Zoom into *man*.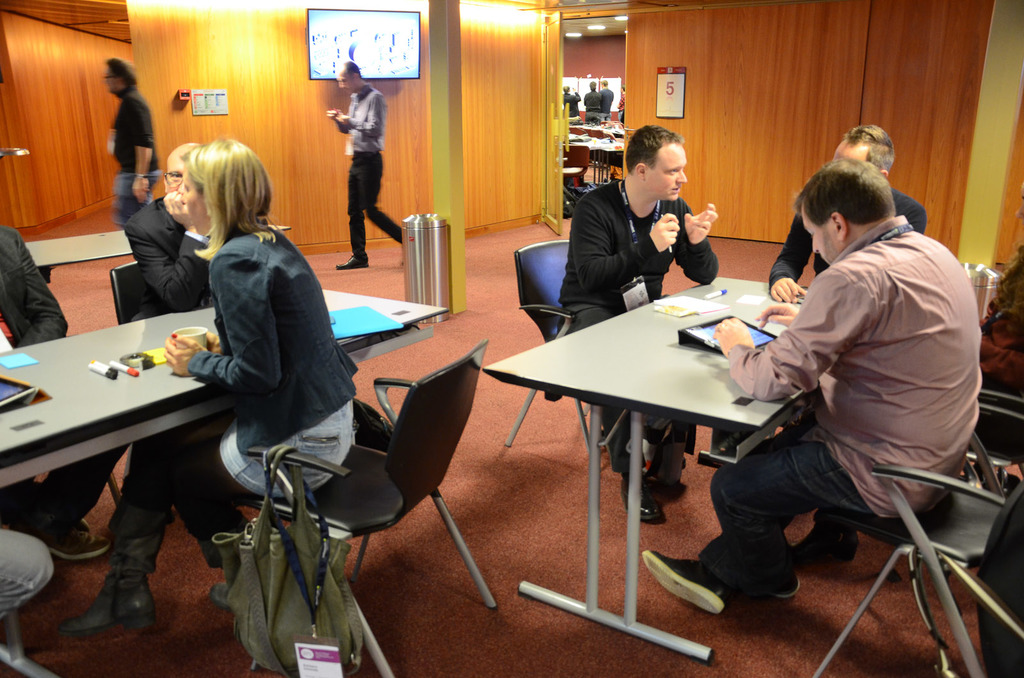
Zoom target: [763,120,938,320].
